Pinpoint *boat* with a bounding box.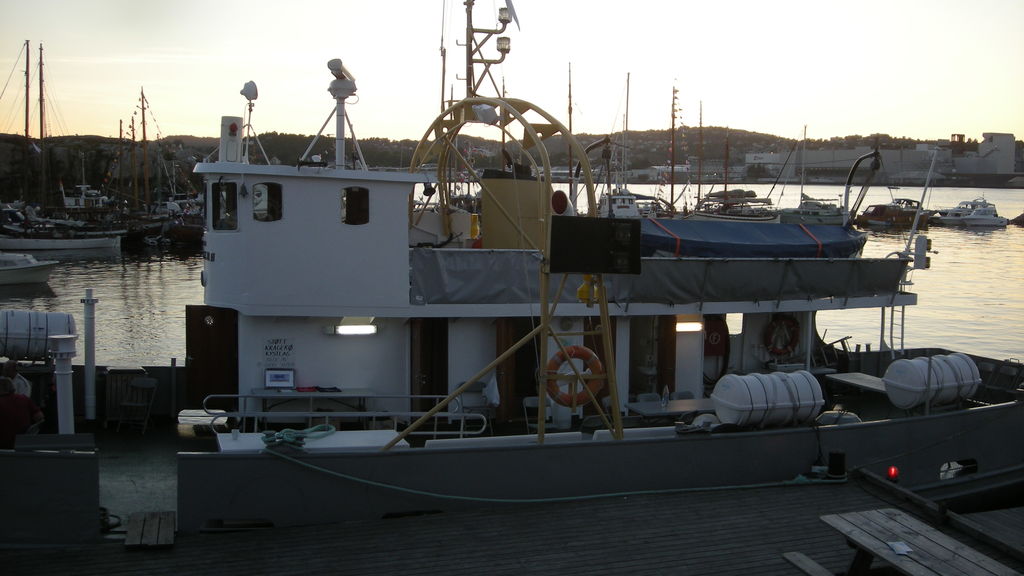
l=949, t=196, r=1002, b=229.
